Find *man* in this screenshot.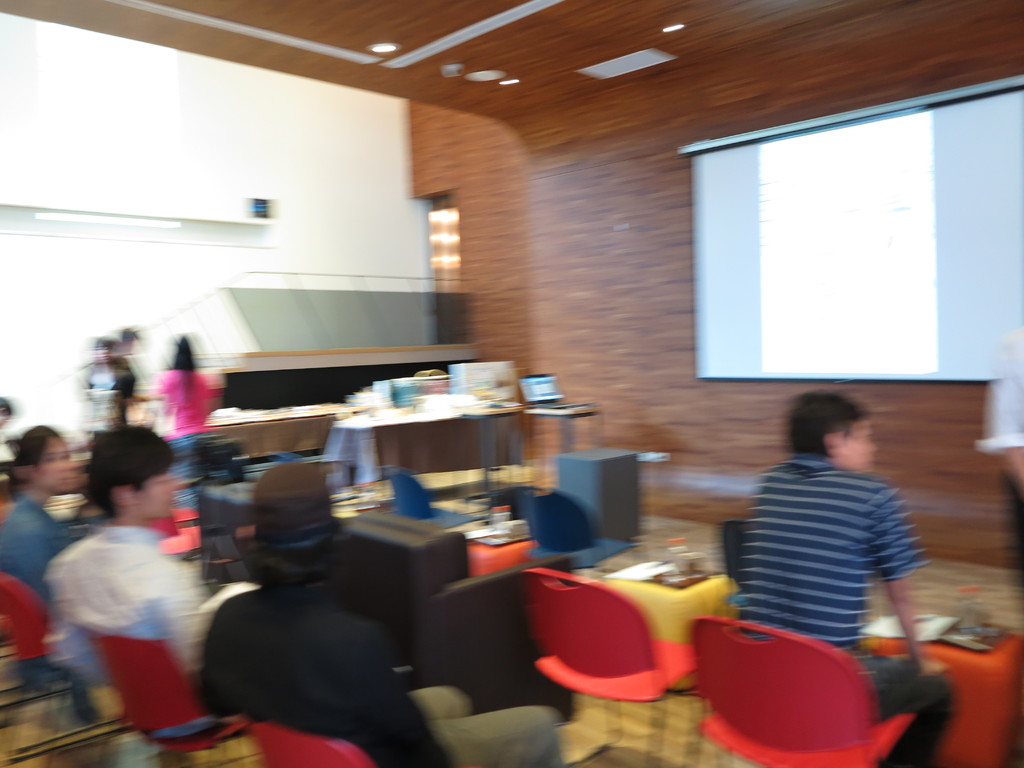
The bounding box for *man* is <bbox>65, 417, 251, 722</bbox>.
